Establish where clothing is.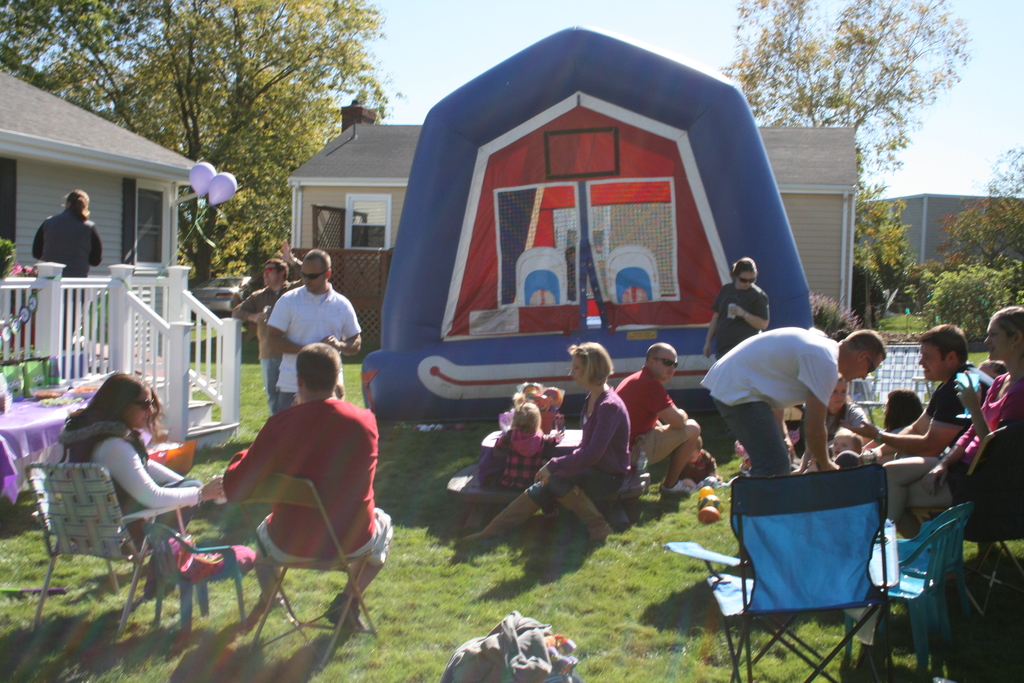
Established at 614:366:674:470.
